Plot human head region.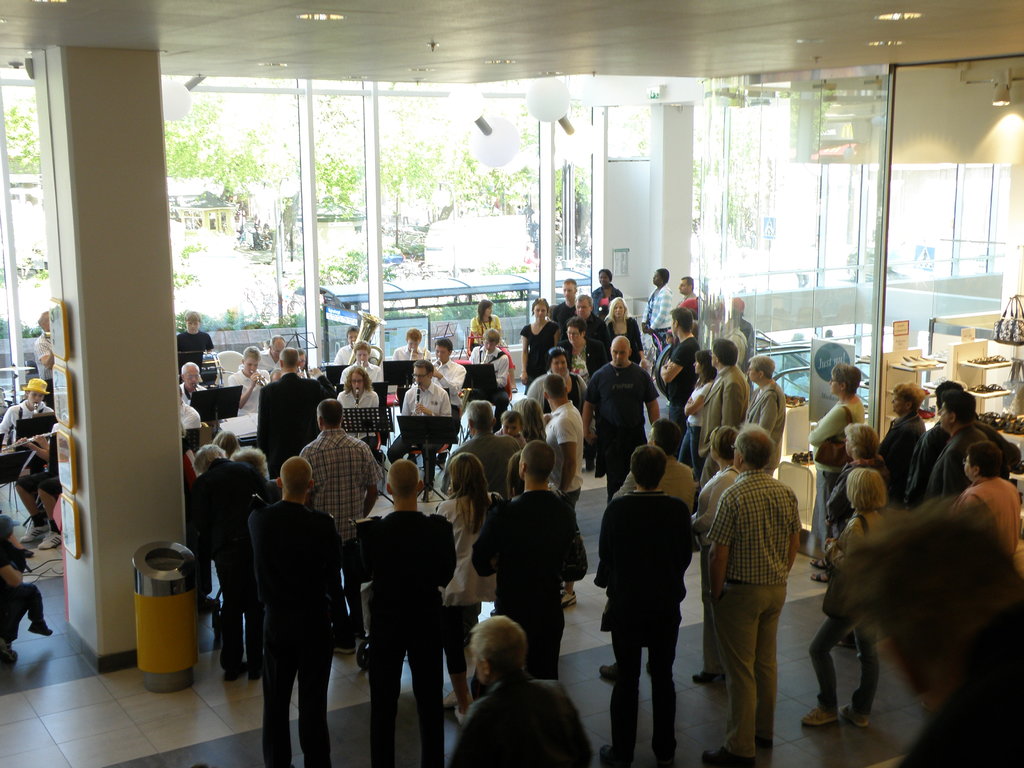
Plotted at box(829, 364, 863, 398).
